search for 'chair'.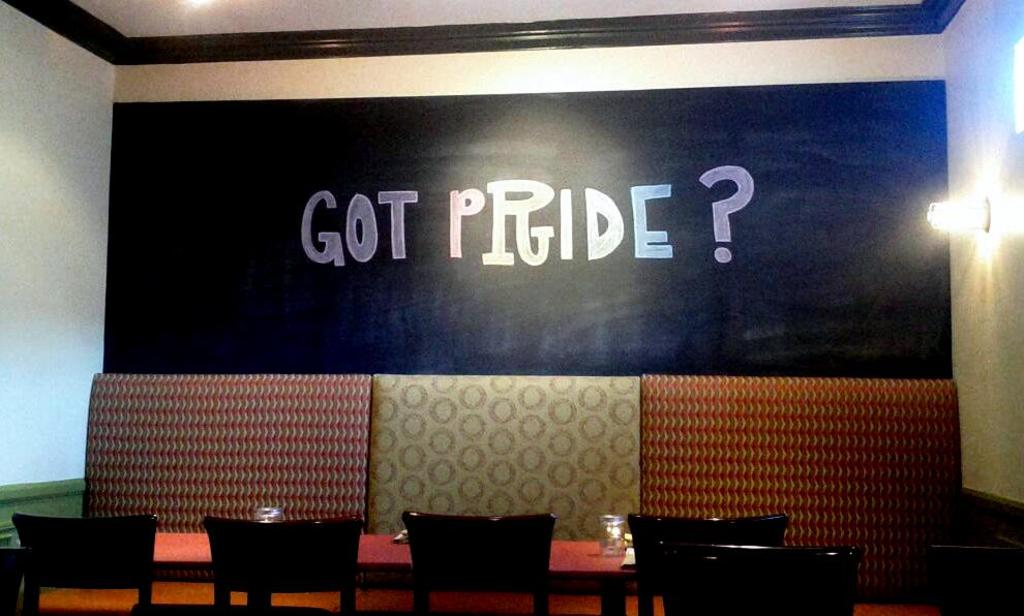
Found at (14,514,159,615).
